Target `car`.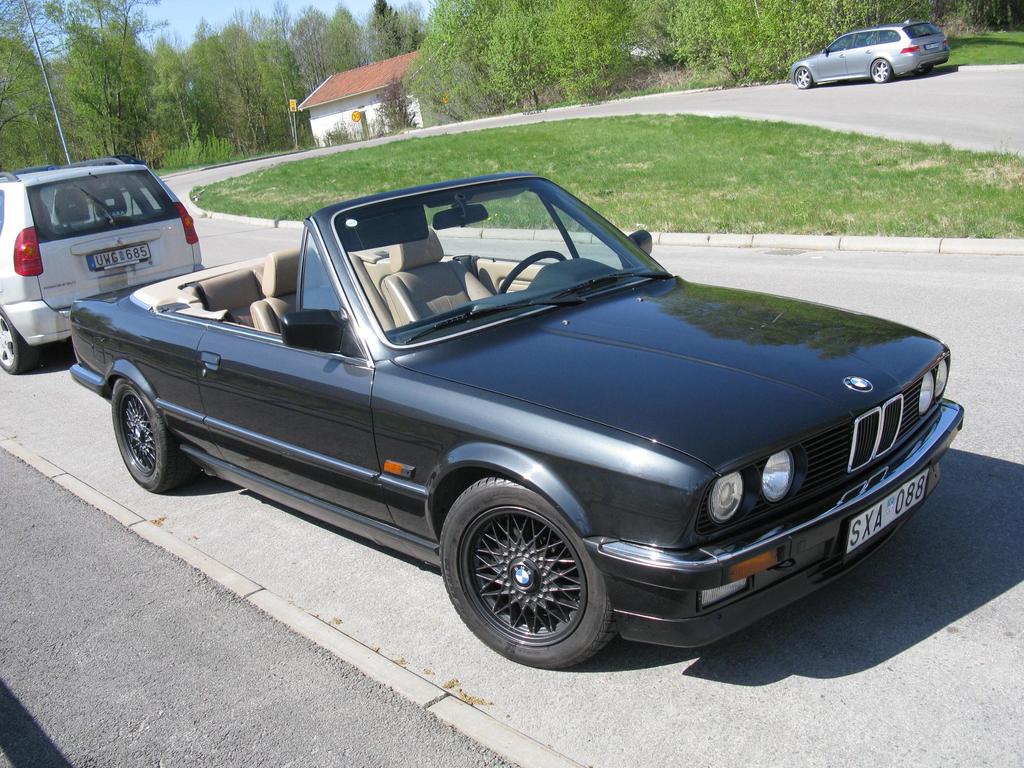
Target region: [786, 16, 956, 88].
